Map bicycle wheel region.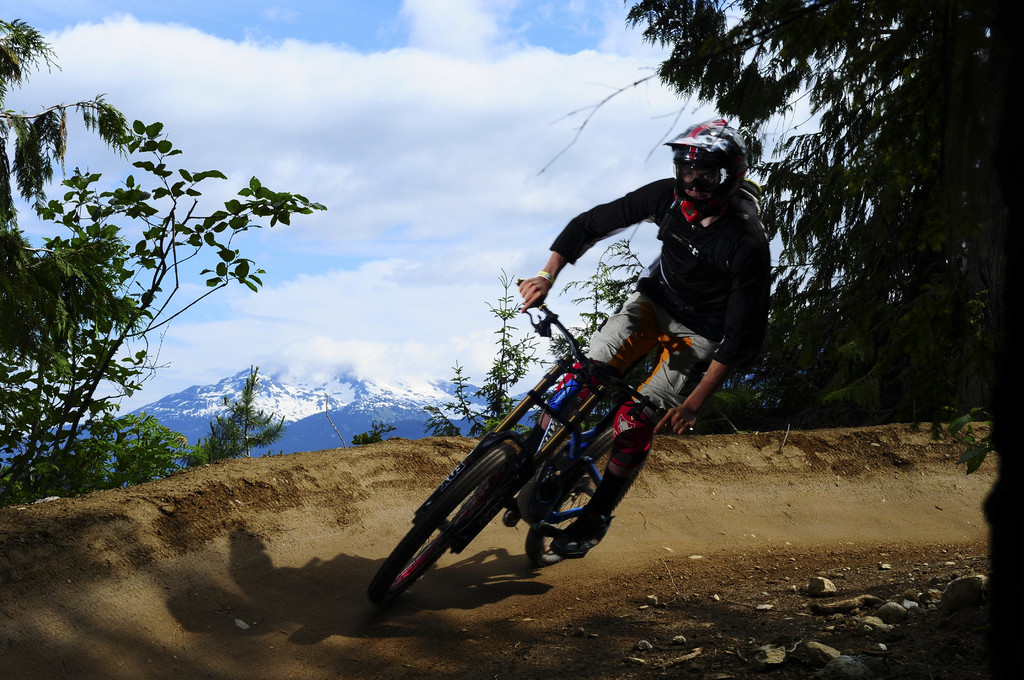
Mapped to [x1=371, y1=442, x2=519, y2=604].
